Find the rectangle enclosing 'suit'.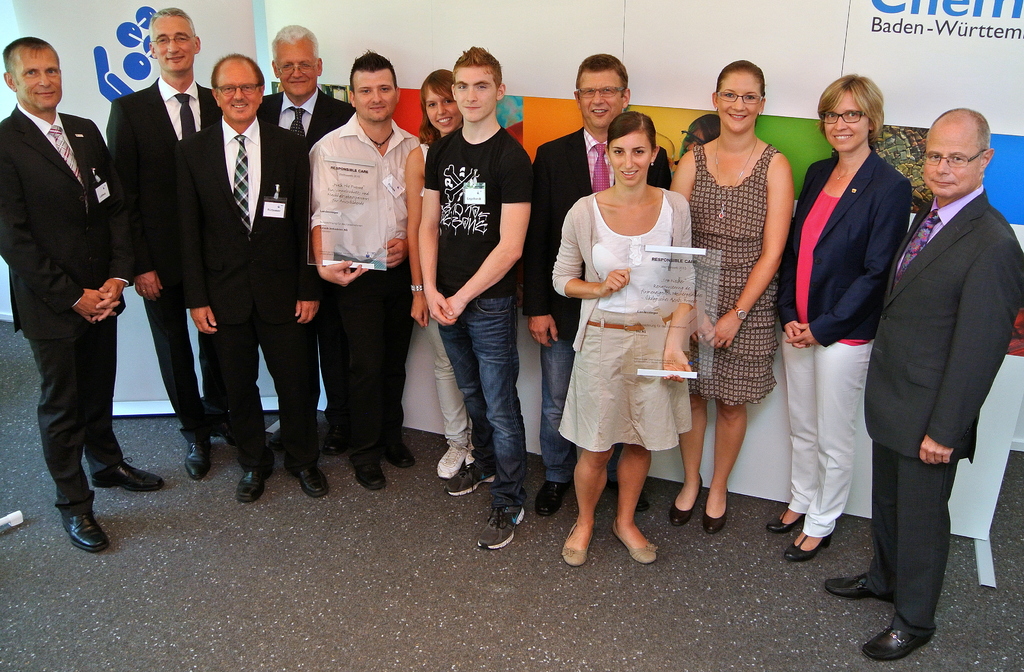
255/22/356/457.
